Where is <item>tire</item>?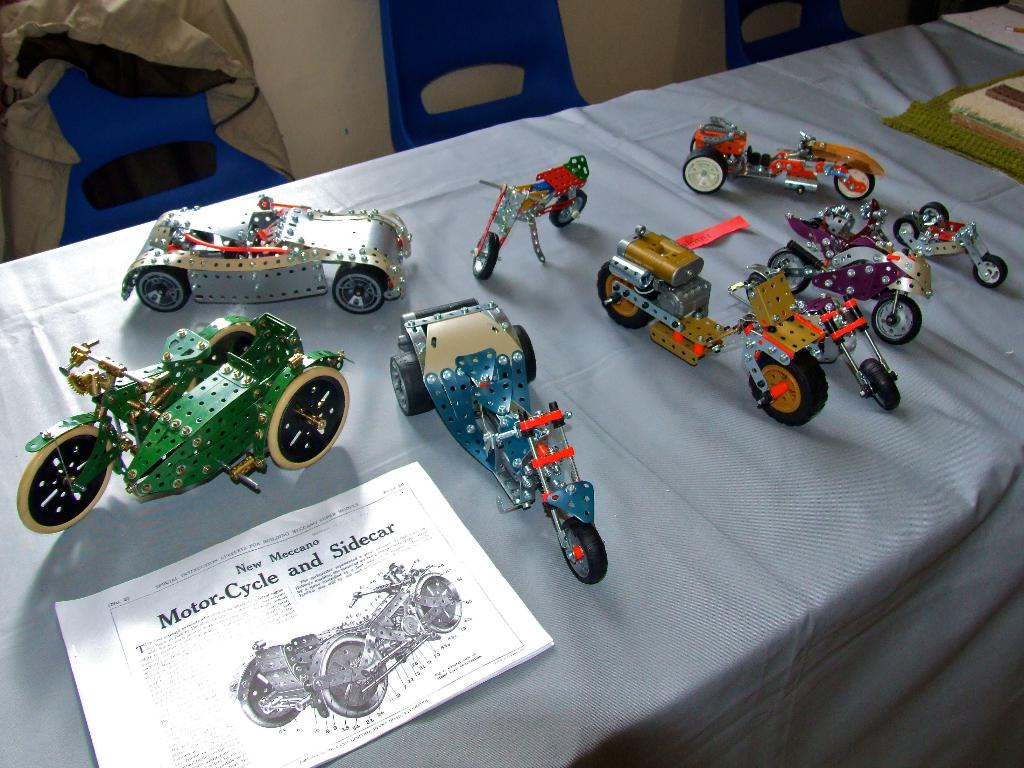
508/326/537/381.
